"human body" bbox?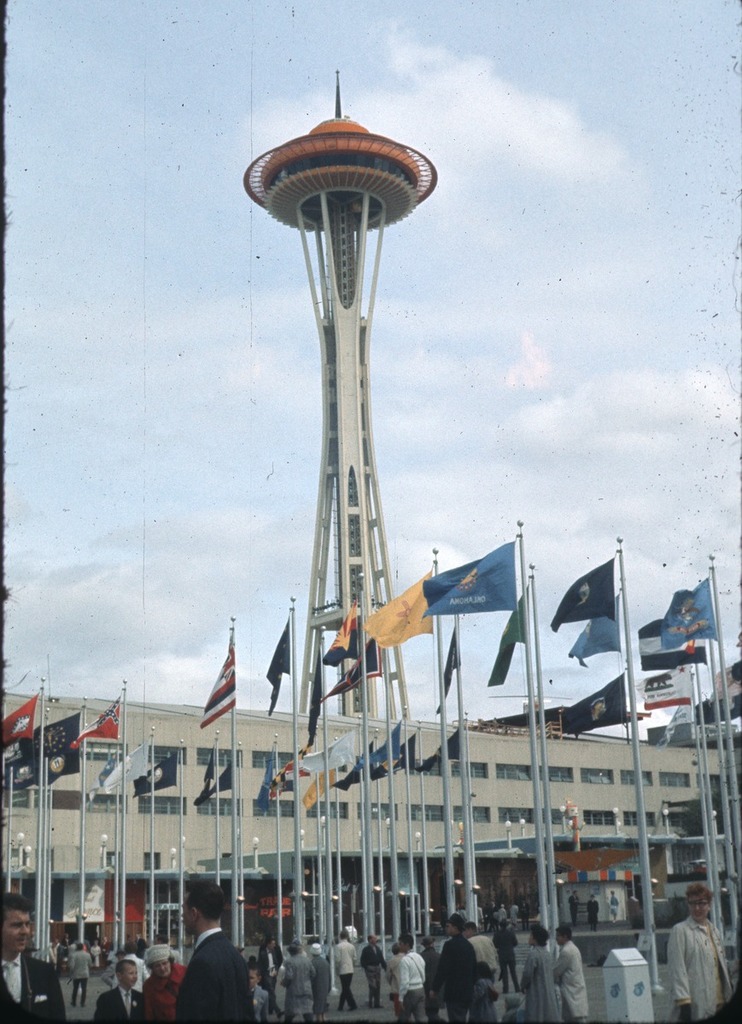
locate(0, 954, 63, 1023)
